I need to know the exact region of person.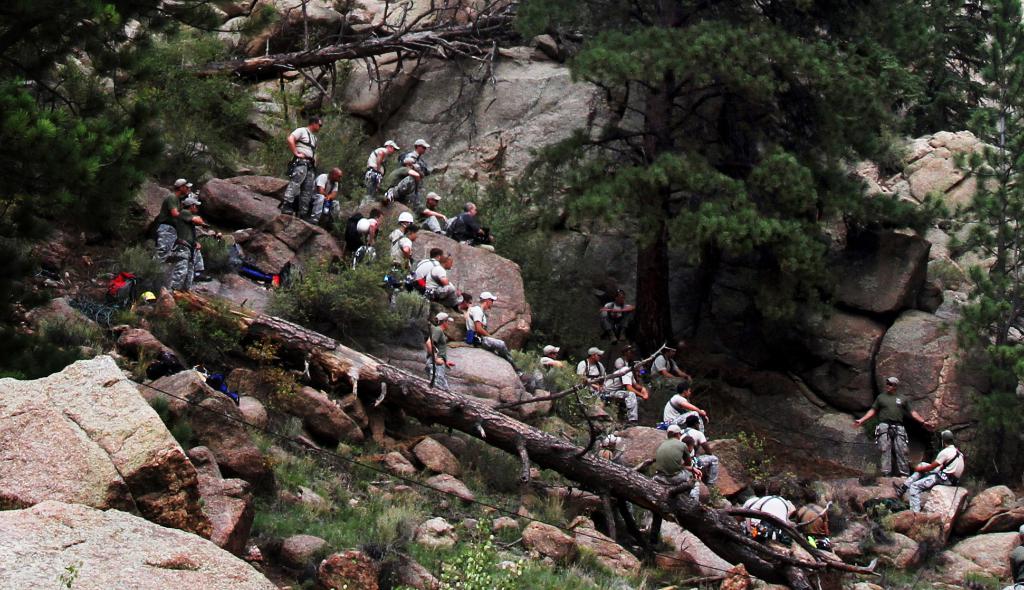
Region: l=414, t=193, r=447, b=234.
